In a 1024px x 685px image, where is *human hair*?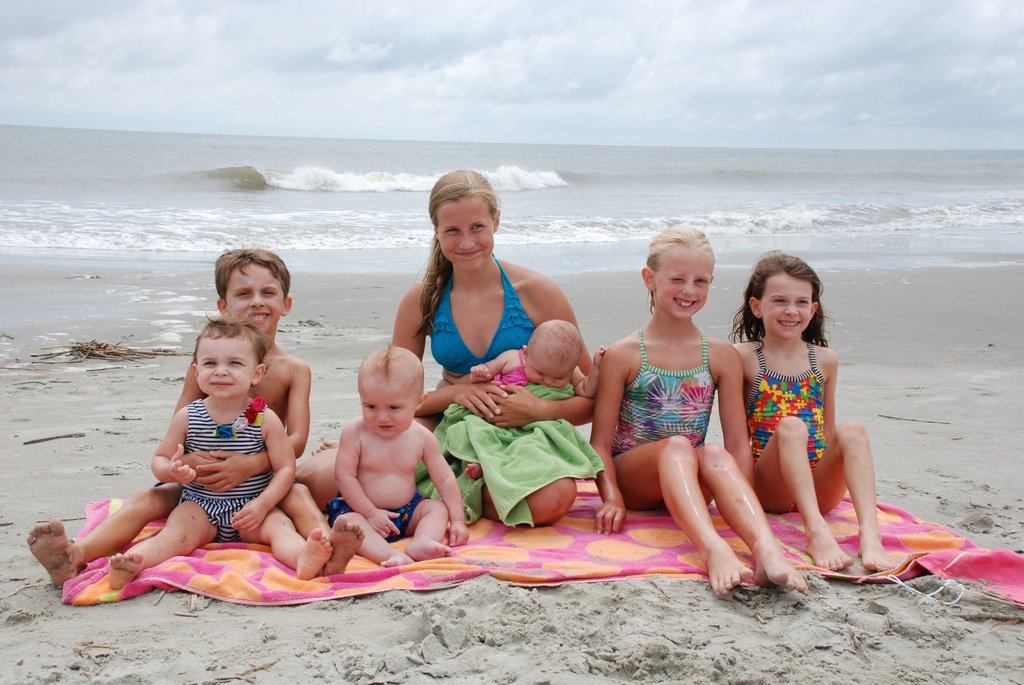
376,345,397,372.
